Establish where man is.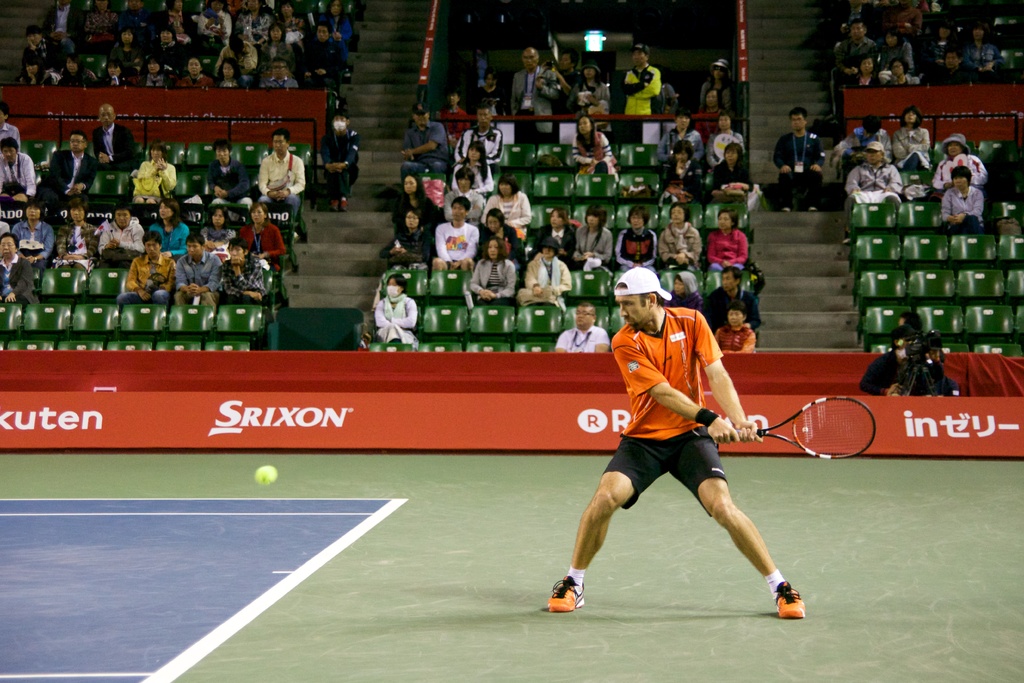
Established at box(458, 103, 502, 170).
